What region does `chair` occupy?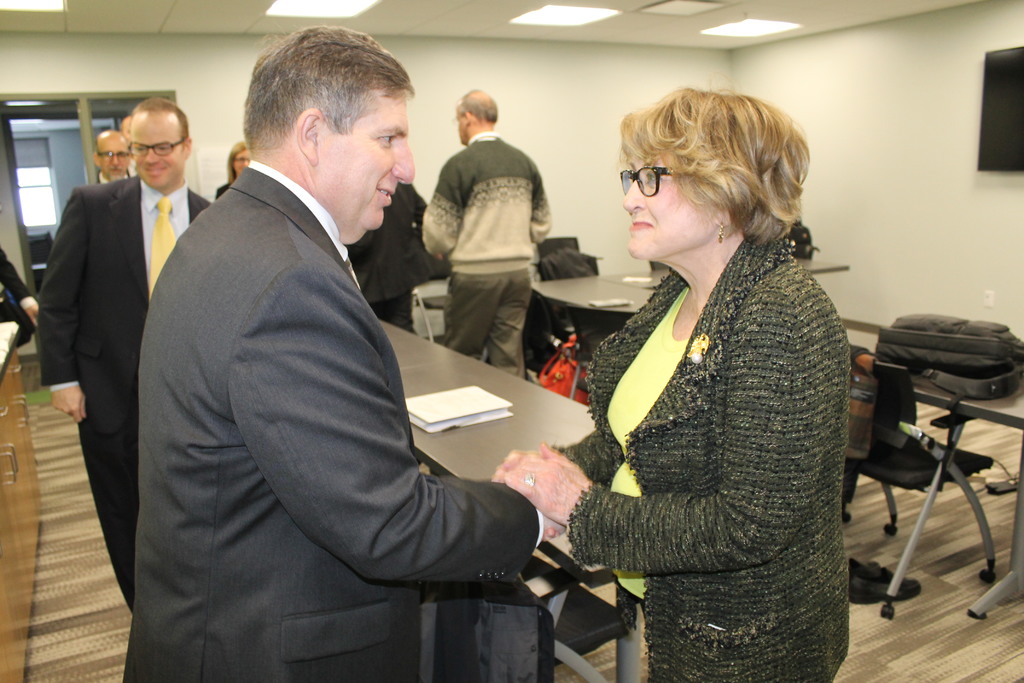
Rect(517, 288, 576, 375).
